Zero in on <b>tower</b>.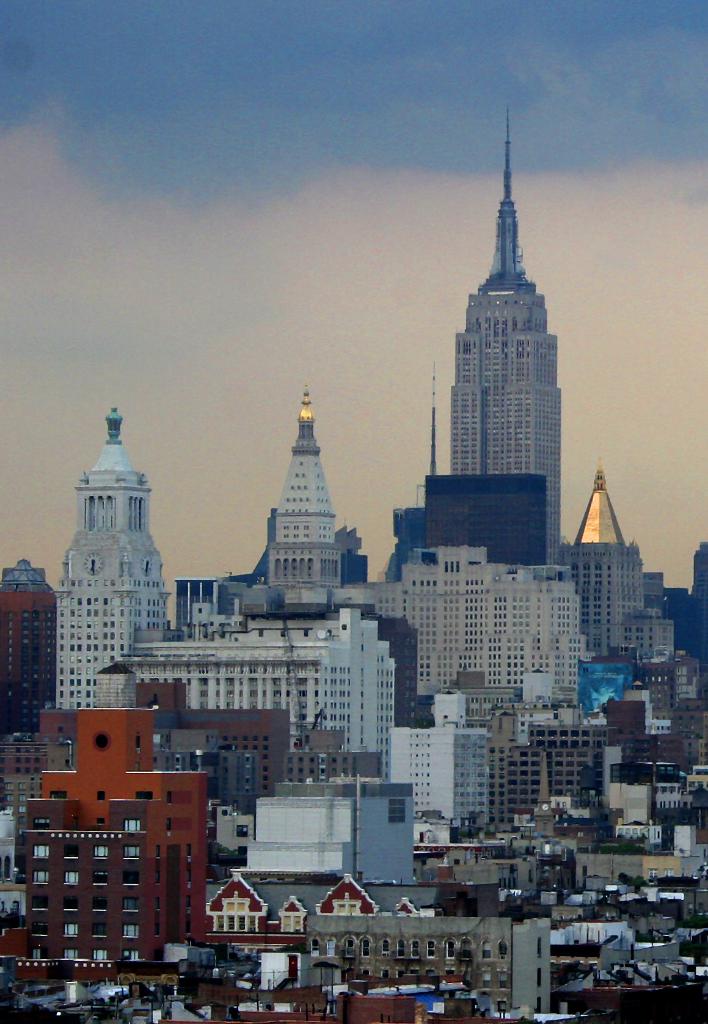
Zeroed in: <box>446,108,563,568</box>.
